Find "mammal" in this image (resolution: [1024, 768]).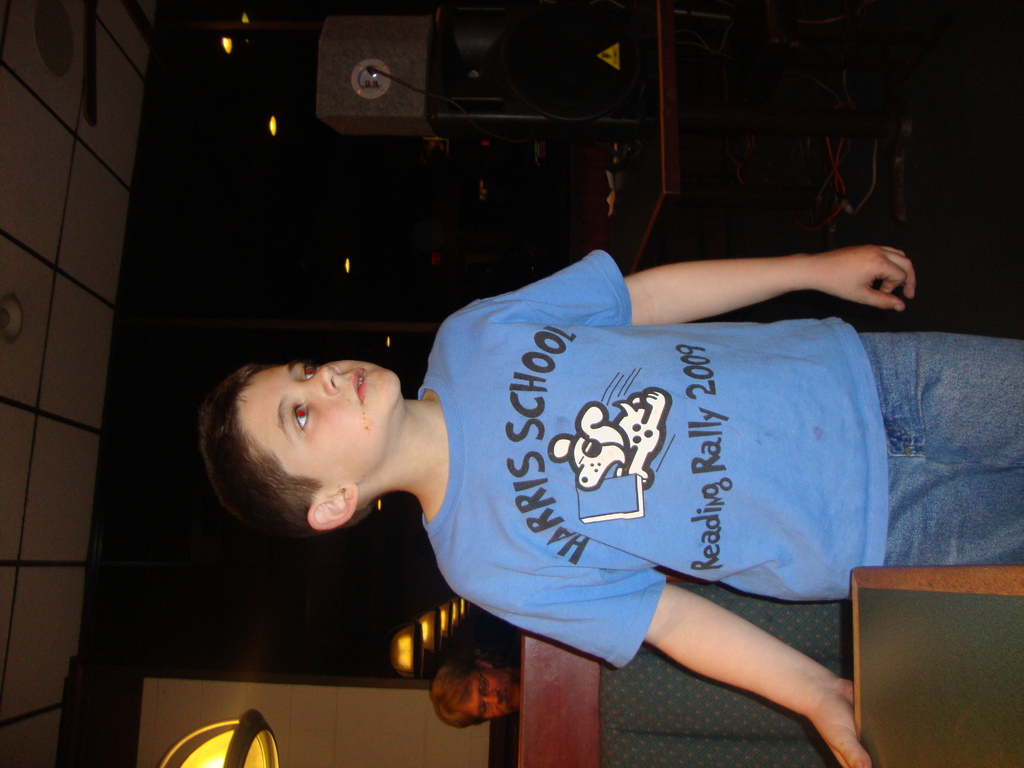
bbox=(196, 237, 1023, 767).
